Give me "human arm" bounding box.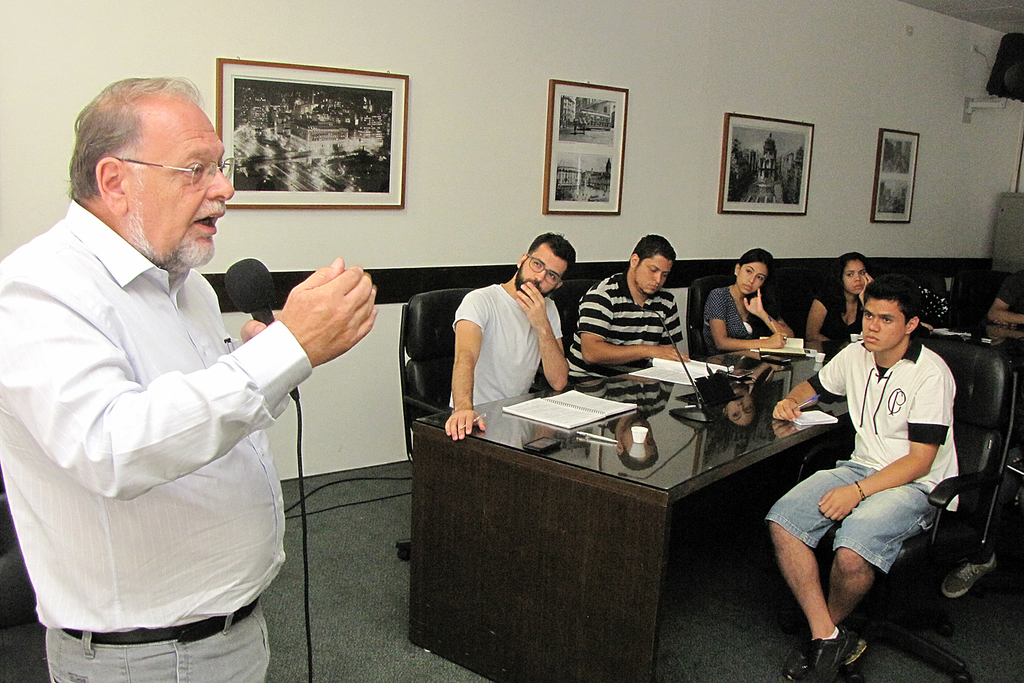
box=[577, 283, 691, 368].
